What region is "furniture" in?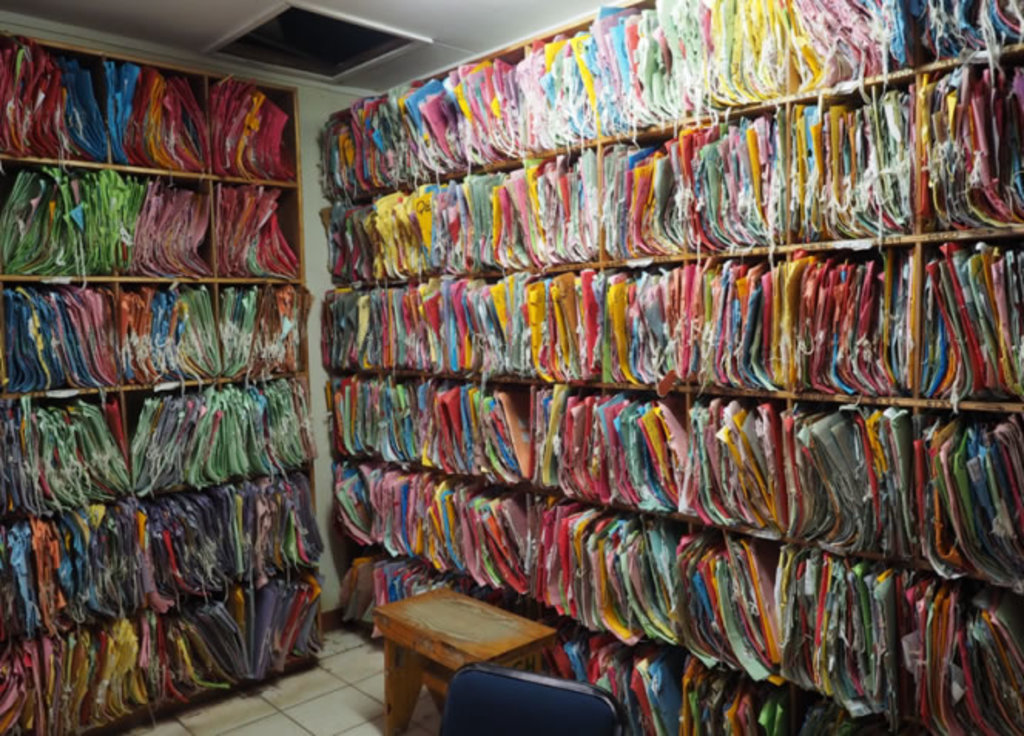
detection(321, 0, 1022, 734).
